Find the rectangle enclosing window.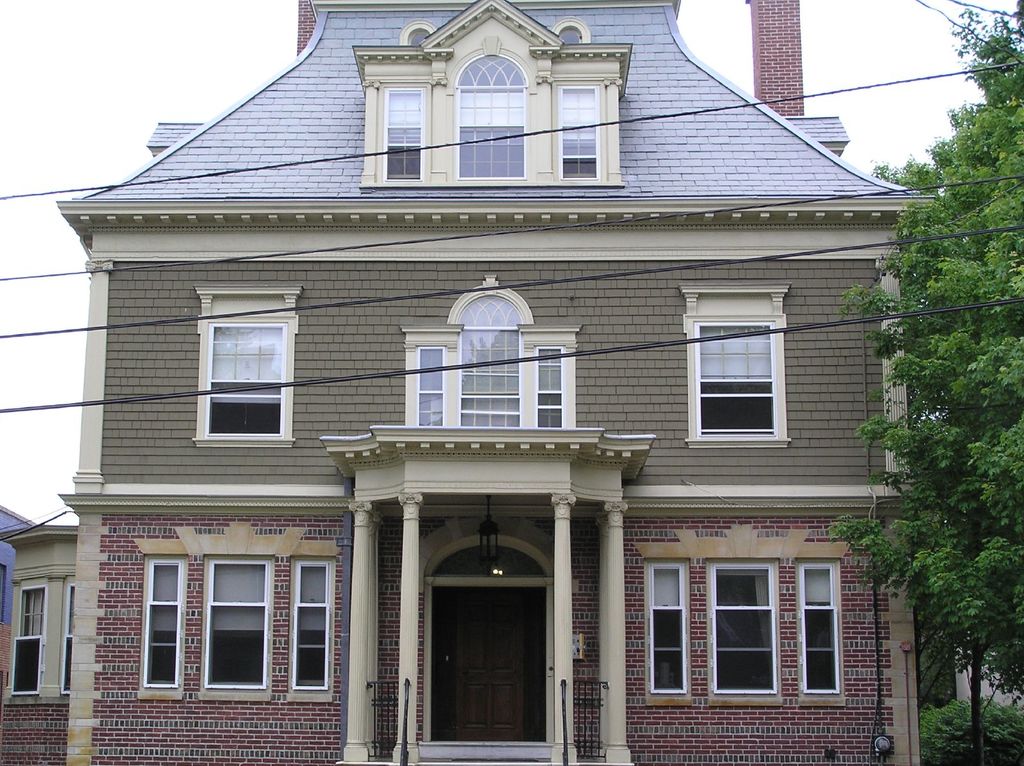
pyautogui.locateOnScreen(695, 321, 775, 435).
